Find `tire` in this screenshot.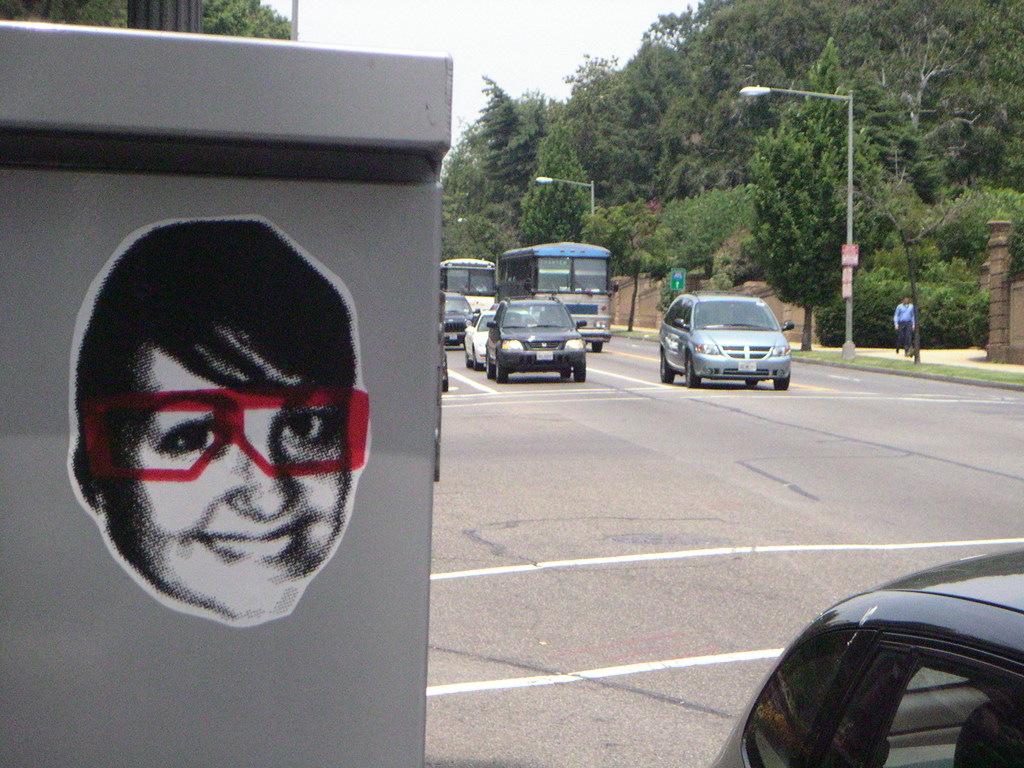
The bounding box for `tire` is {"x1": 470, "y1": 345, "x2": 484, "y2": 371}.
